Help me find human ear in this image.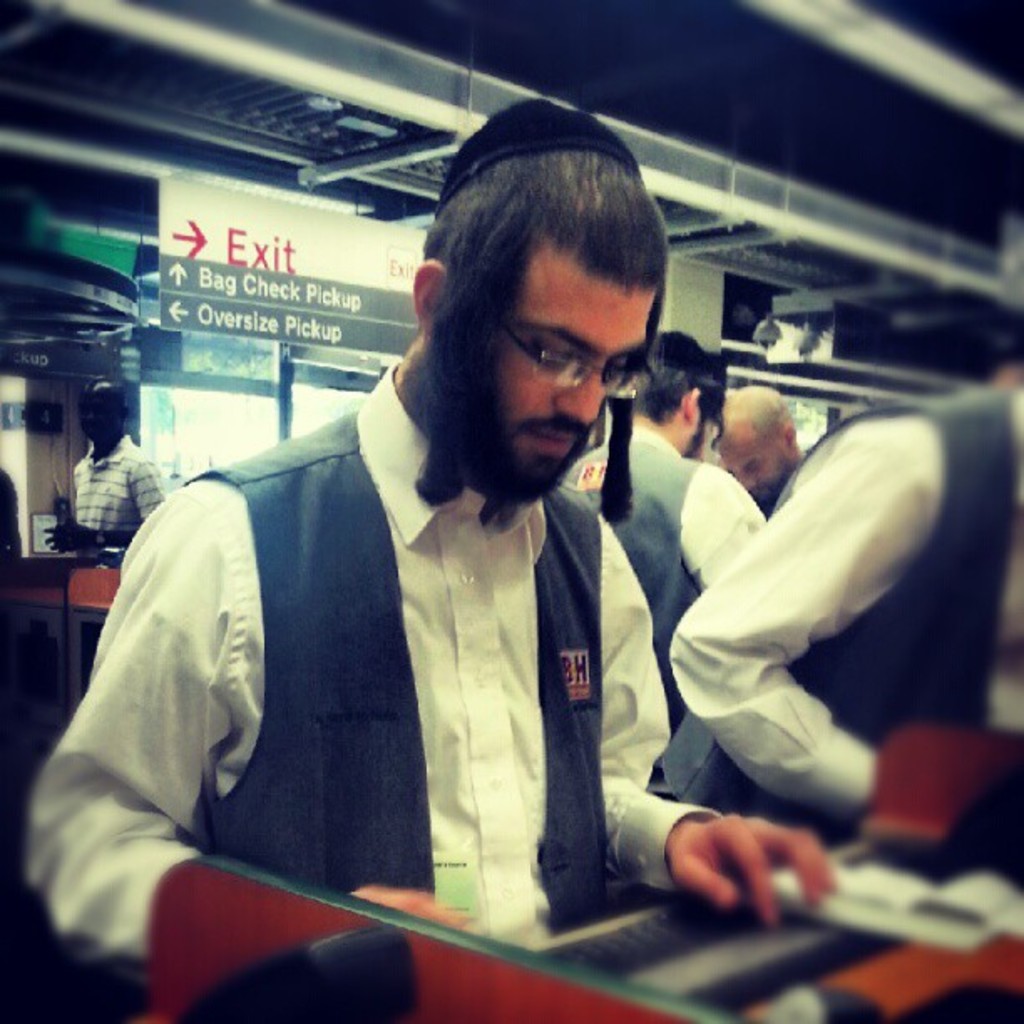
Found it: bbox=[683, 388, 698, 420].
